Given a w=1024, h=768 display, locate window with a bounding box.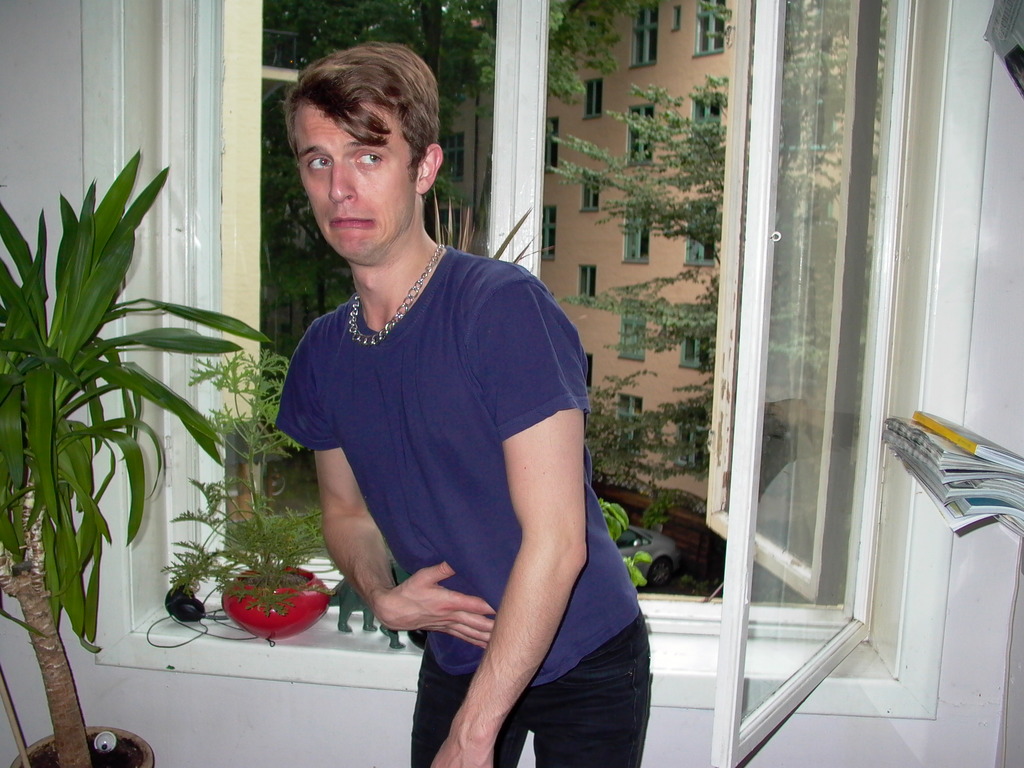
Located: bbox=[615, 396, 642, 458].
